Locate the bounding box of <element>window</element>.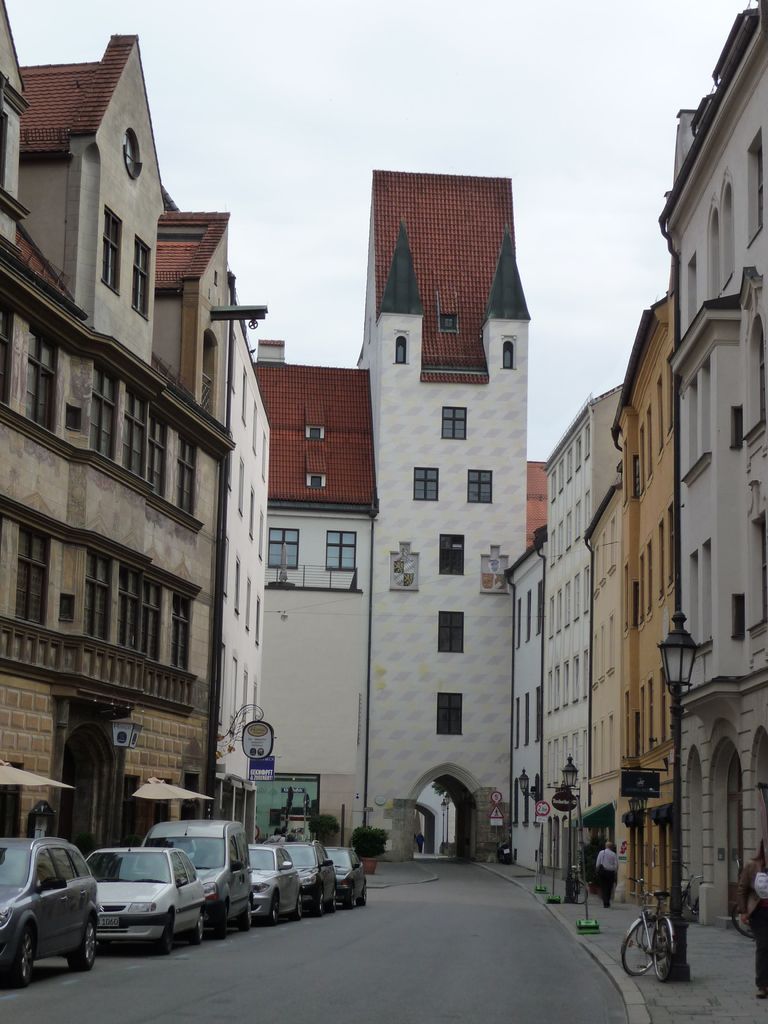
Bounding box: detection(412, 468, 438, 500).
